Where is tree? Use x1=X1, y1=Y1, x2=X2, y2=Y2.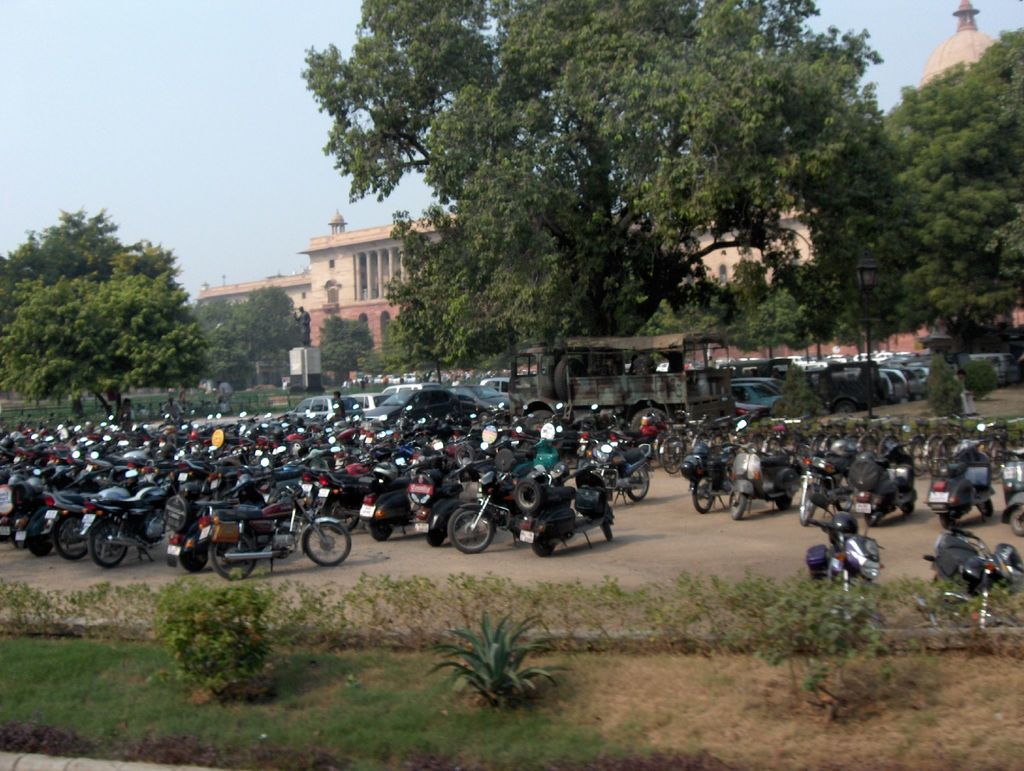
x1=301, y1=319, x2=378, y2=386.
